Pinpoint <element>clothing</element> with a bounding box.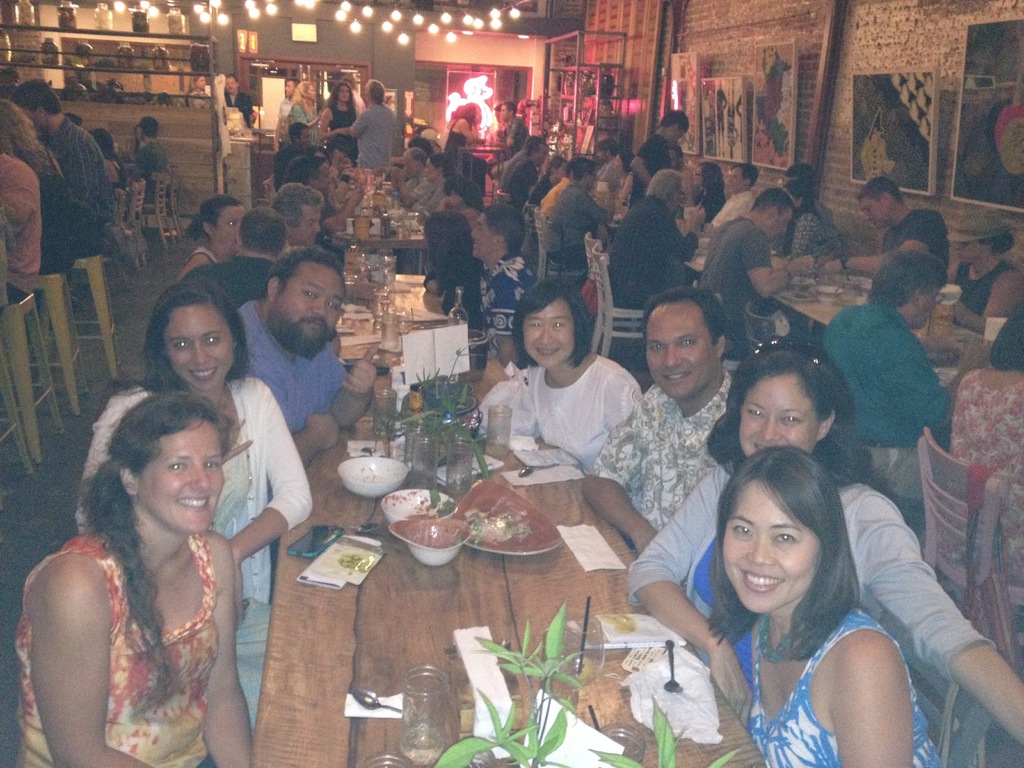
bbox=(698, 216, 772, 312).
